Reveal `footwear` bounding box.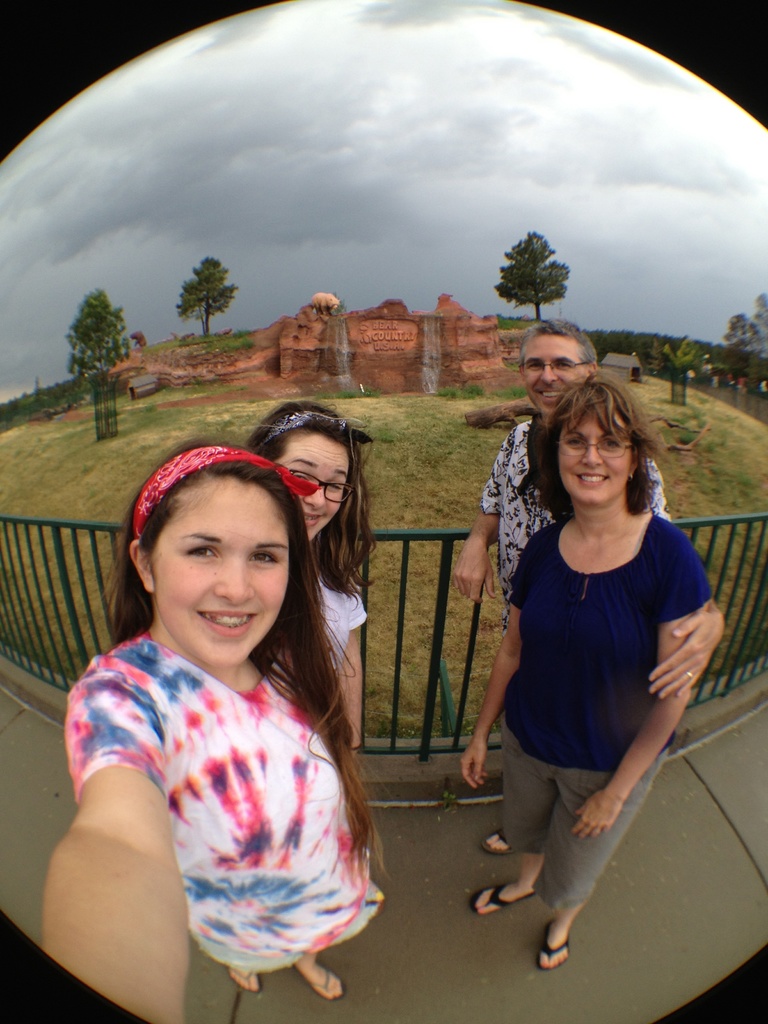
Revealed: l=467, t=882, r=533, b=911.
